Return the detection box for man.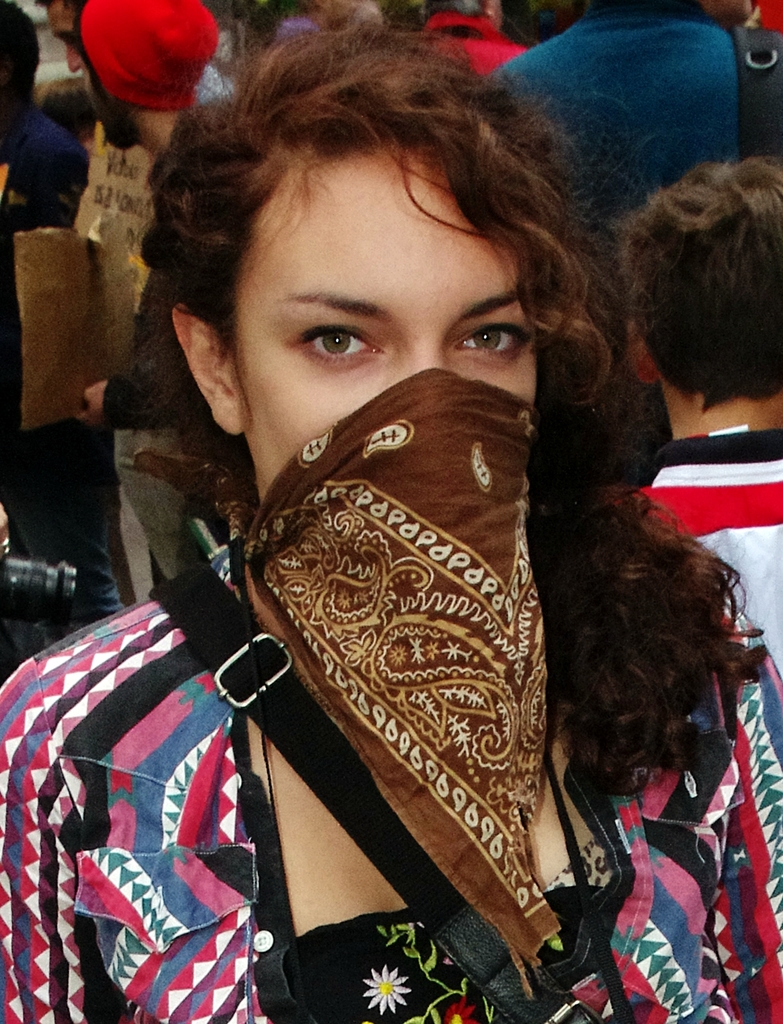
box(39, 0, 86, 70).
